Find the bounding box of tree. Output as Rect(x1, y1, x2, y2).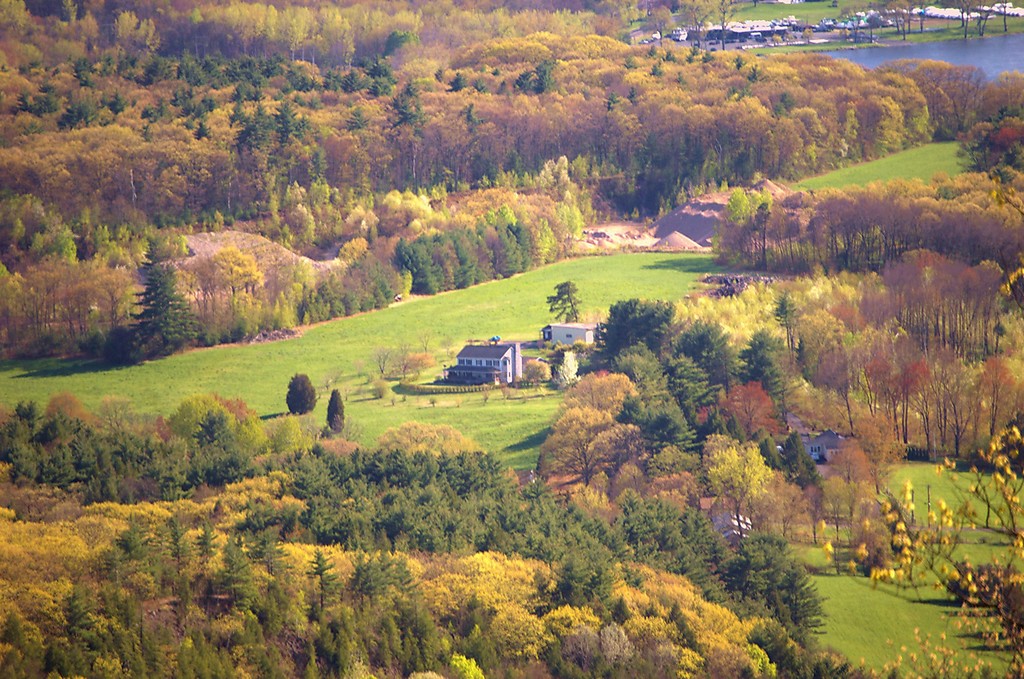
Rect(323, 387, 355, 436).
